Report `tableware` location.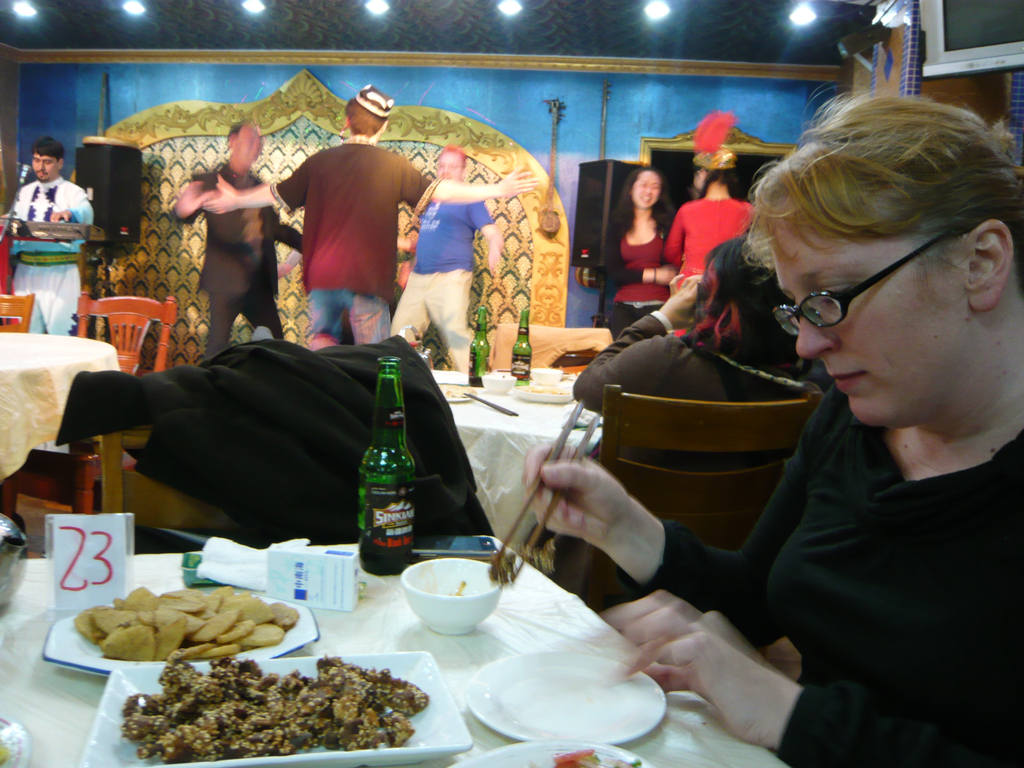
Report: 531,367,563,387.
